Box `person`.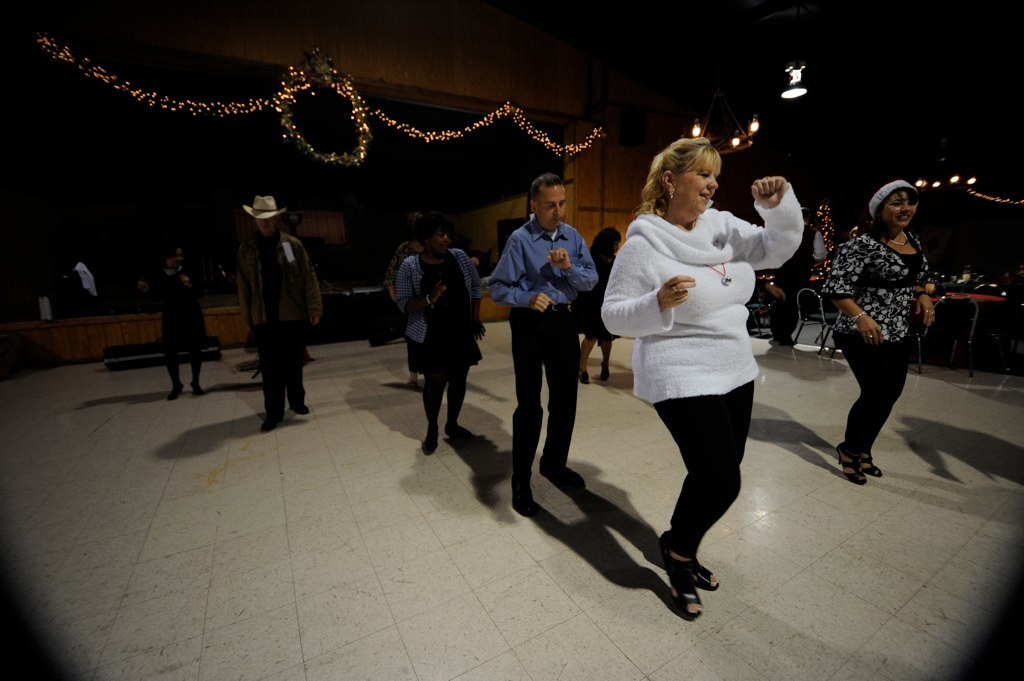
left=484, top=172, right=597, bottom=524.
